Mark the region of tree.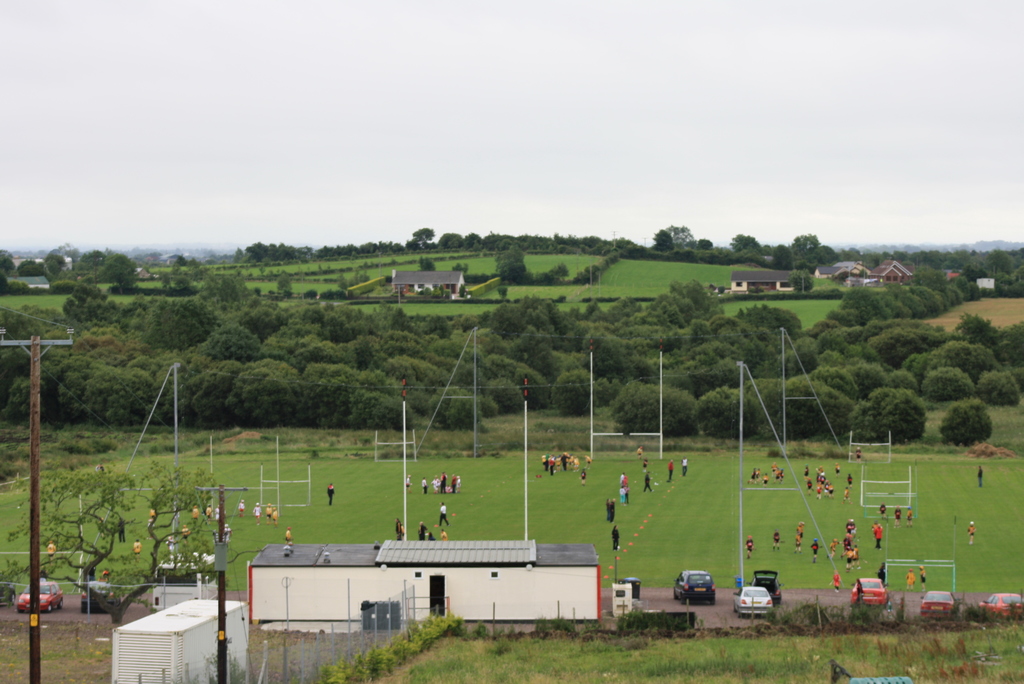
Region: 31, 425, 163, 608.
